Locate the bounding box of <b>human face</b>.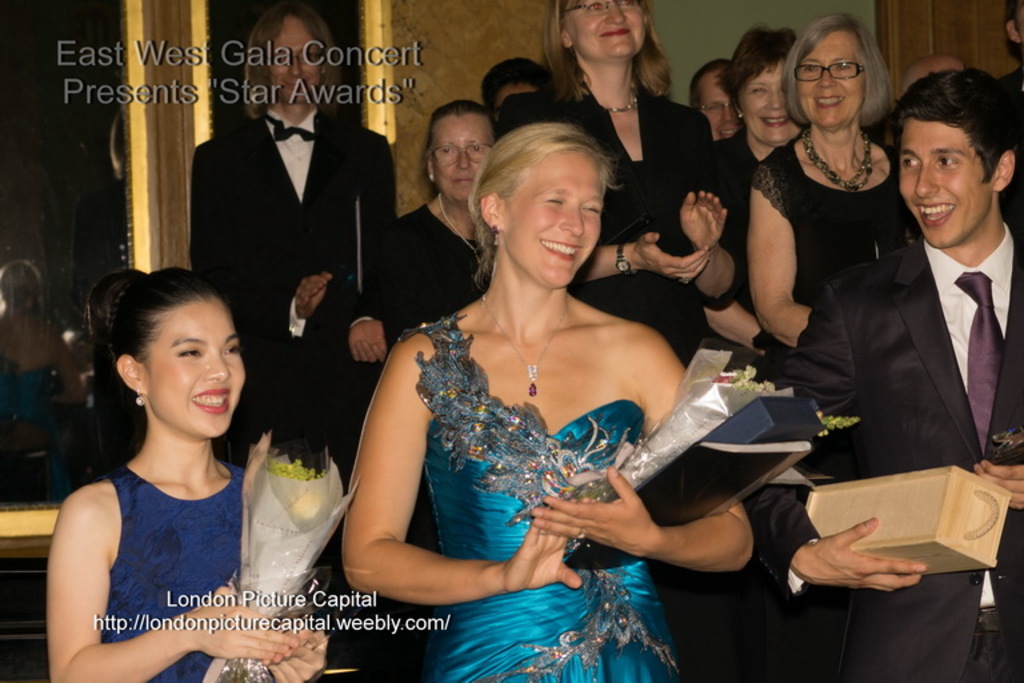
Bounding box: [741, 69, 800, 141].
